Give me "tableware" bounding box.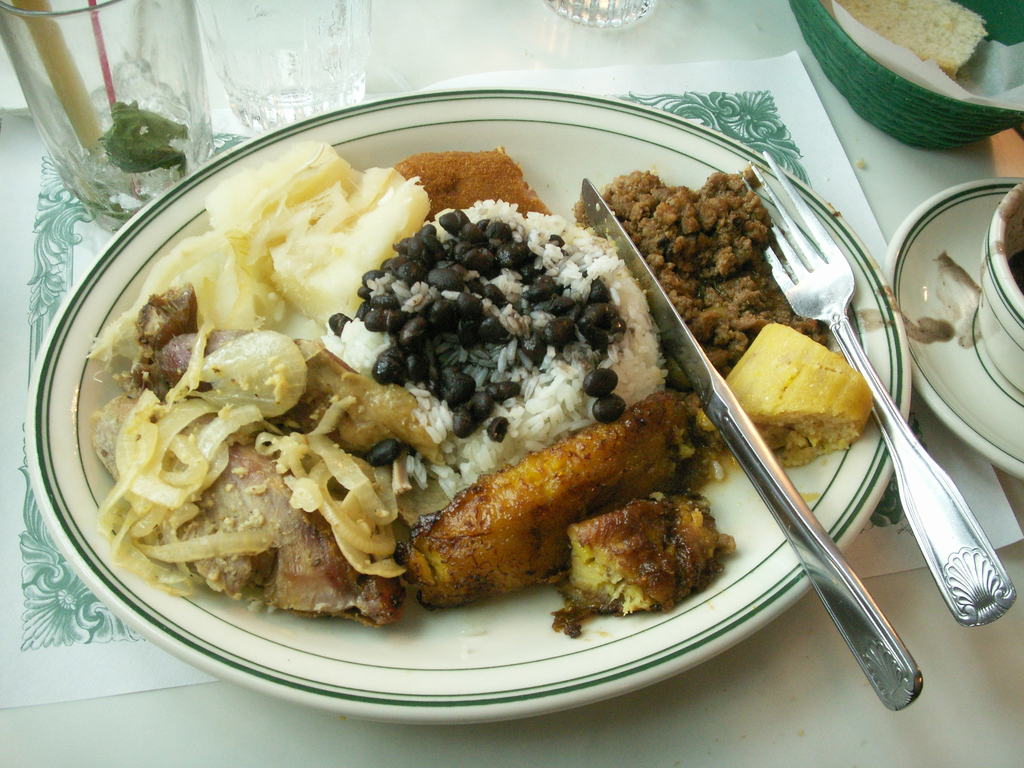
left=575, top=173, right=922, bottom=716.
